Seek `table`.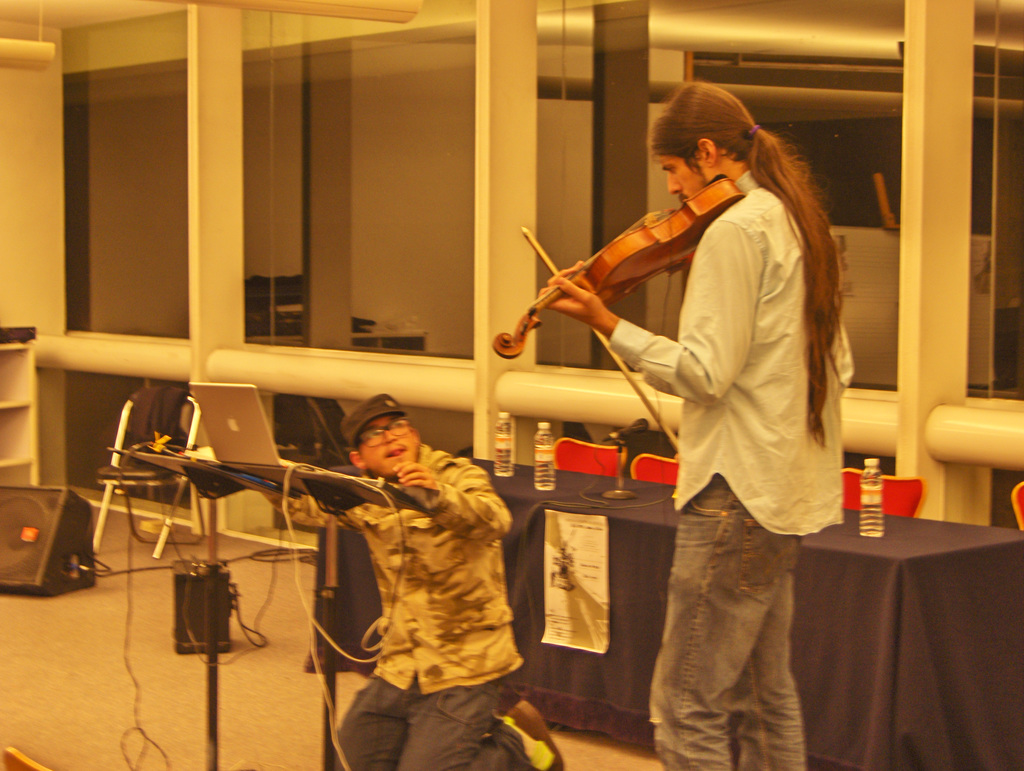
left=298, top=473, right=1023, bottom=770.
